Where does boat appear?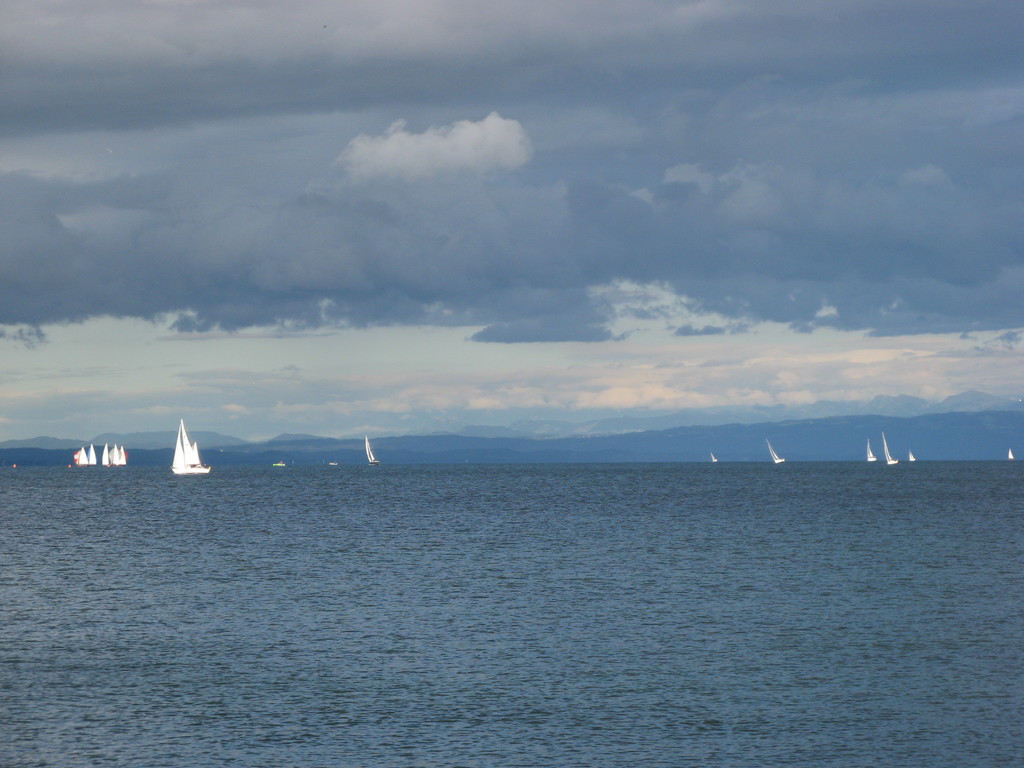
Appears at select_region(365, 437, 381, 468).
